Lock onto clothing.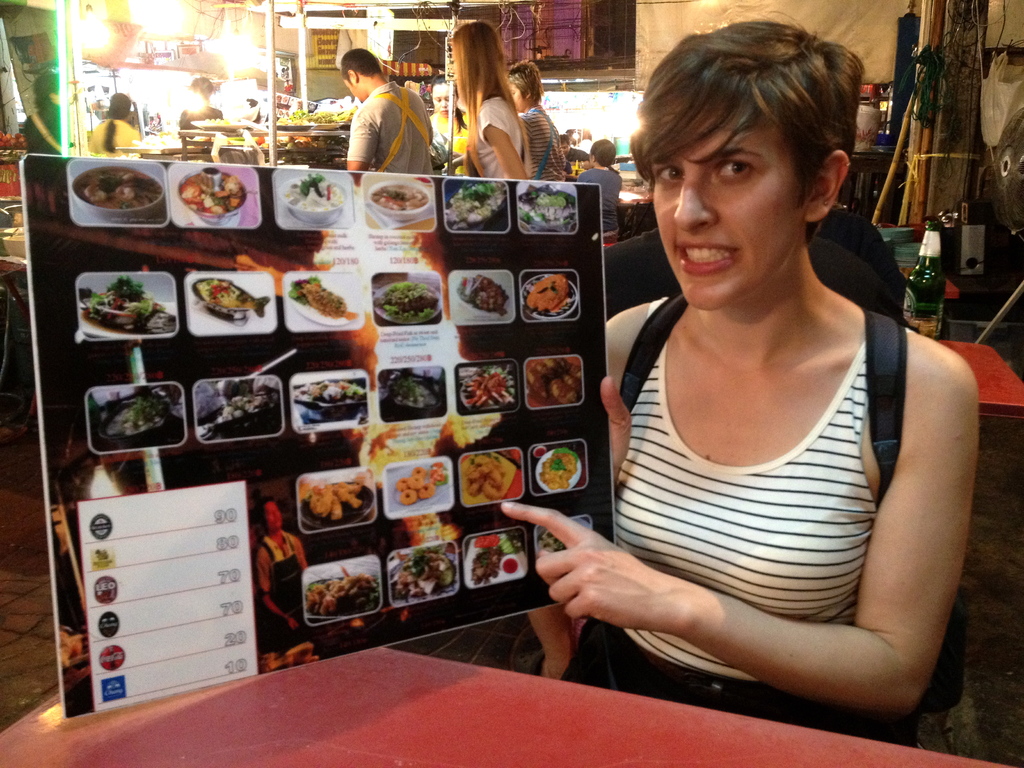
Locked: left=580, top=164, right=621, bottom=244.
